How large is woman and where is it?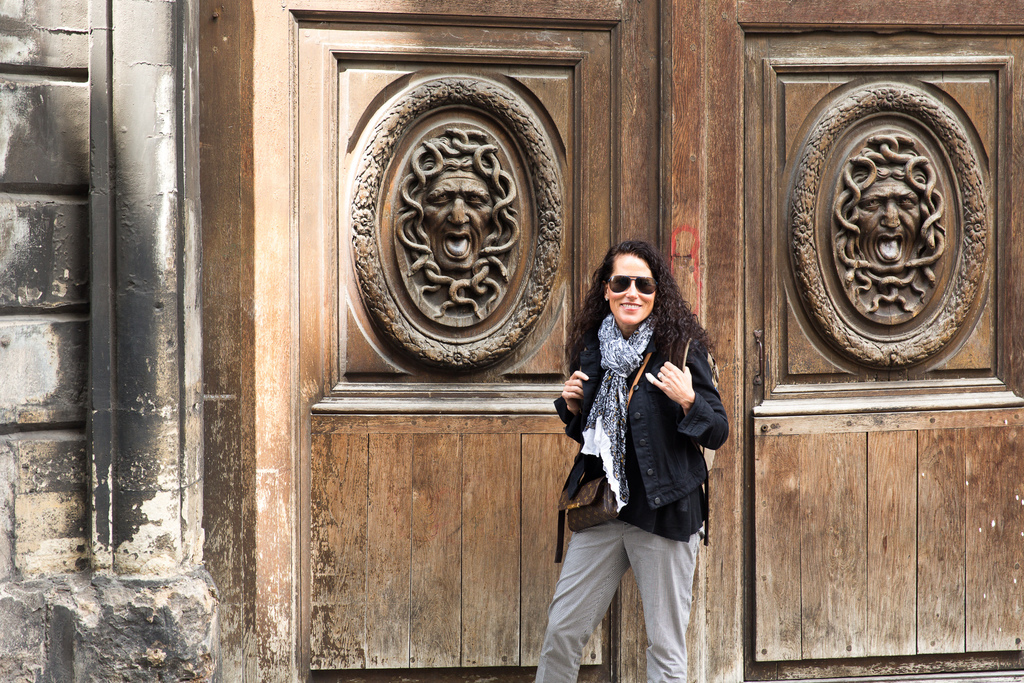
Bounding box: <box>532,238,730,682</box>.
